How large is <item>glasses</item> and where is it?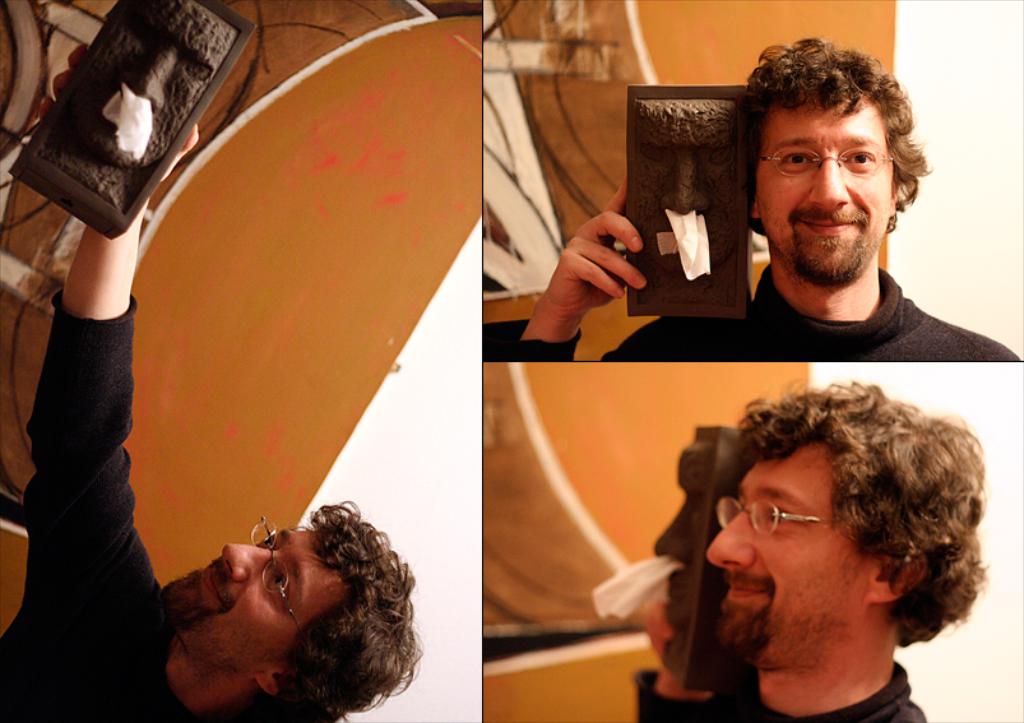
Bounding box: [left=759, top=130, right=911, bottom=181].
